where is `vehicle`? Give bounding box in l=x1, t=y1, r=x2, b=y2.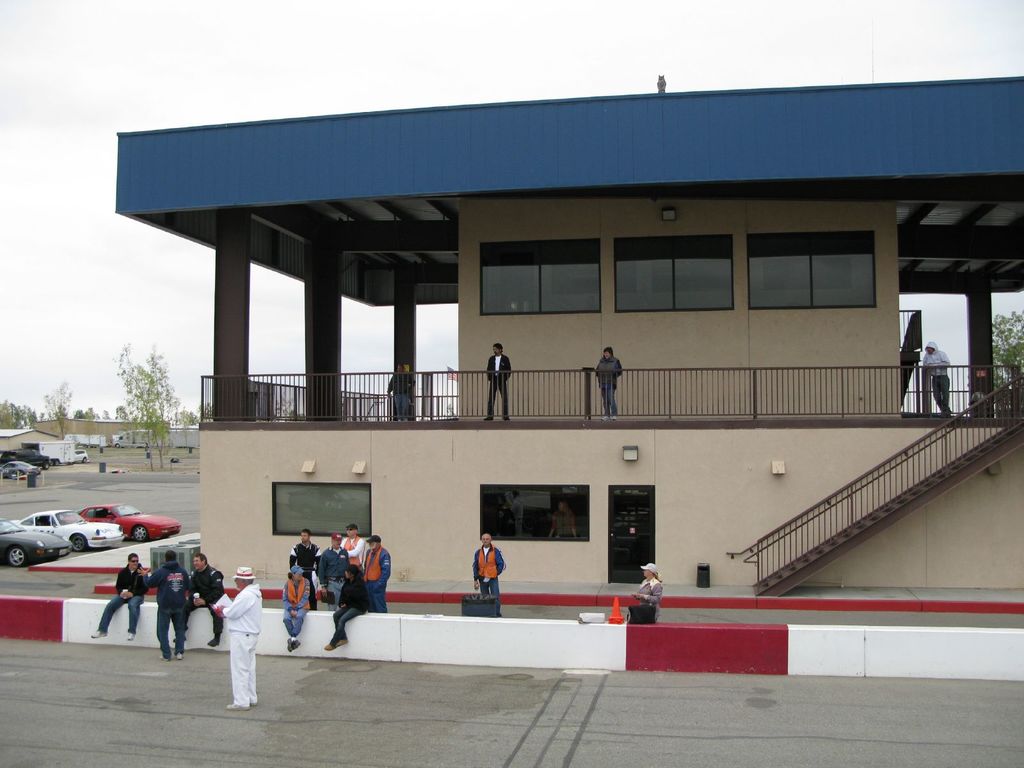
l=67, t=447, r=90, b=463.
